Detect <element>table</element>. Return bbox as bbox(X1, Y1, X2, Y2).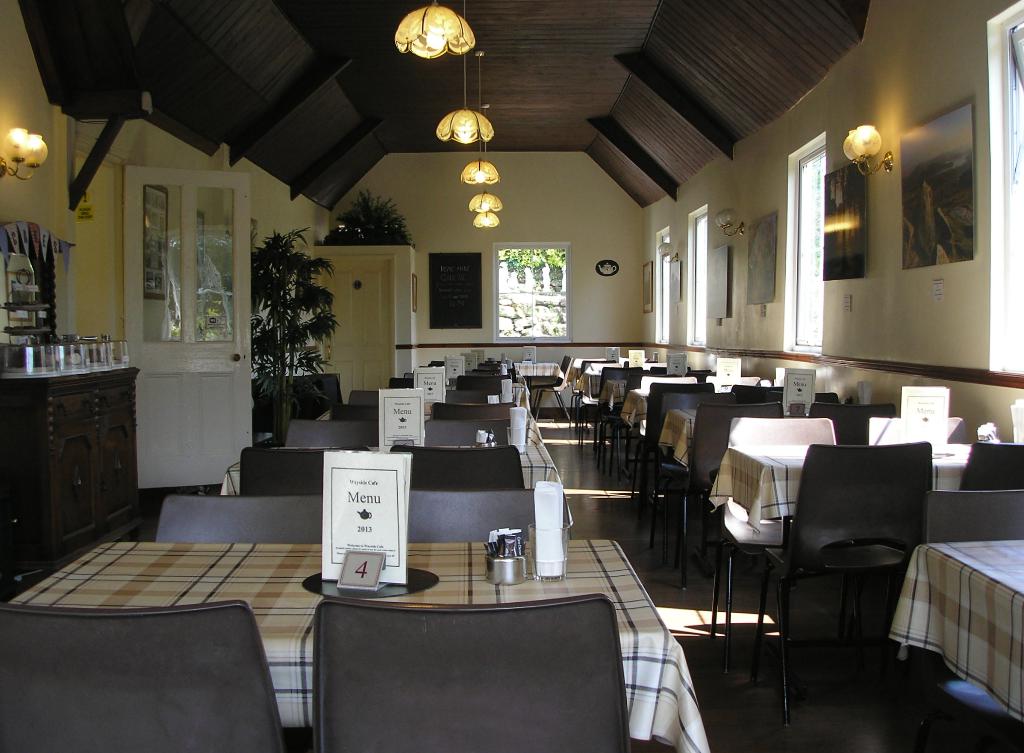
bbox(619, 388, 644, 440).
